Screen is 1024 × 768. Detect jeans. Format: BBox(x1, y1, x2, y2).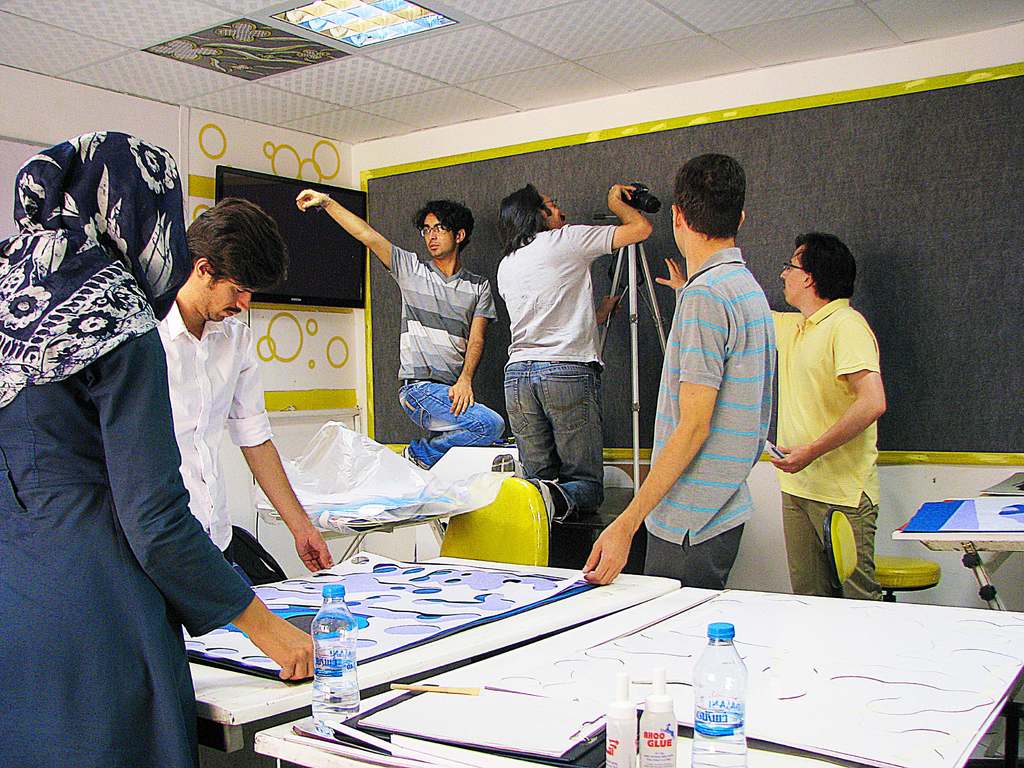
BBox(506, 364, 605, 524).
